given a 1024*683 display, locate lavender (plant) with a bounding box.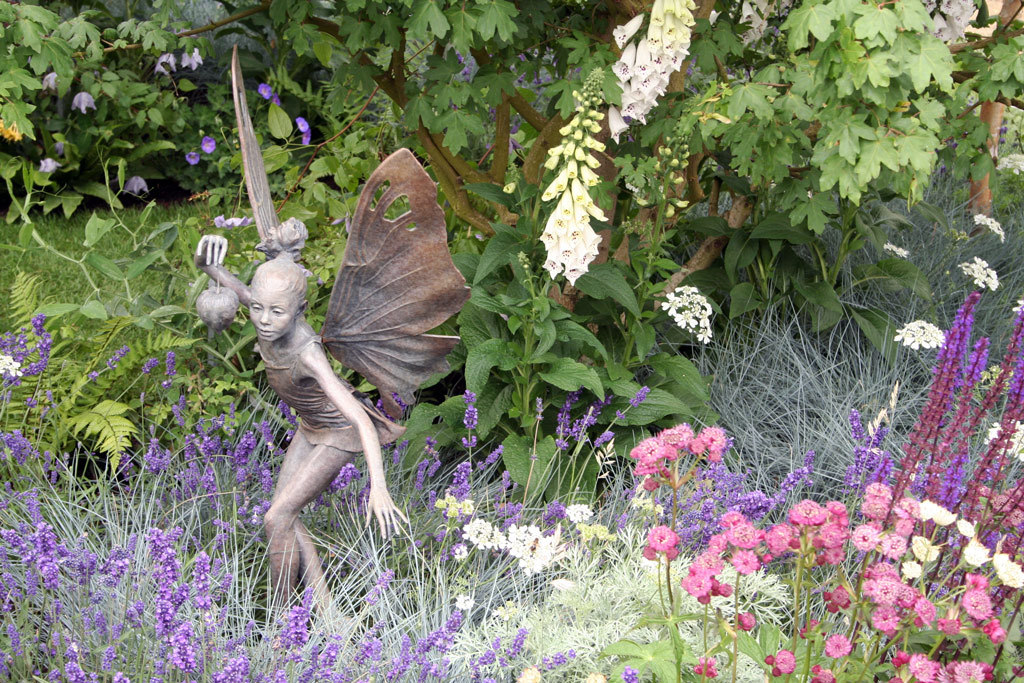
Located: (x1=0, y1=512, x2=71, y2=608).
